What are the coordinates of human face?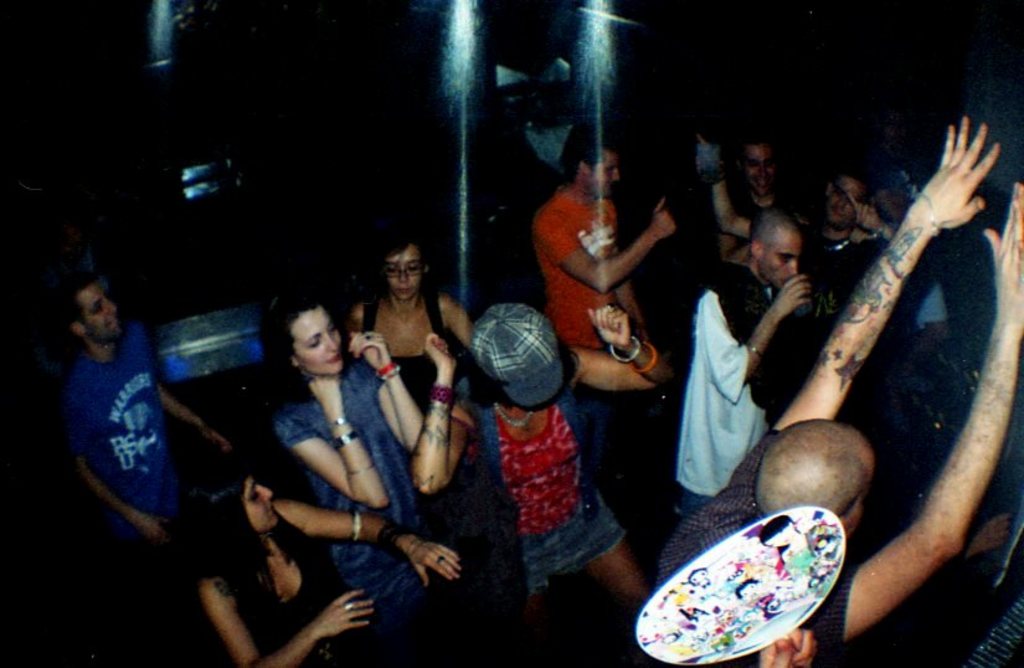
[x1=246, y1=476, x2=278, y2=531].
